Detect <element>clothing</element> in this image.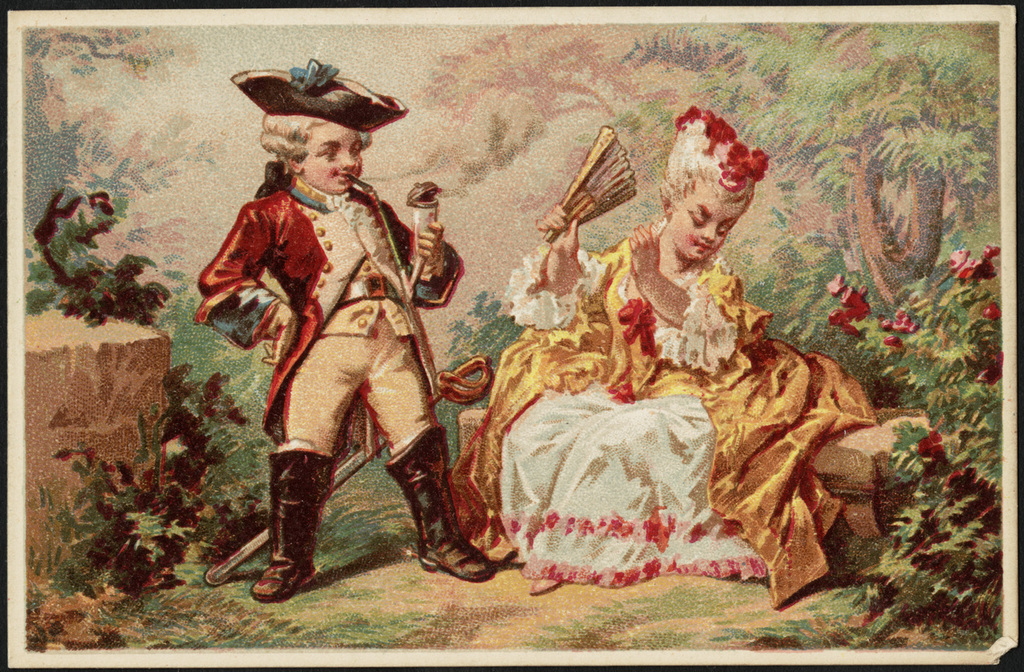
Detection: detection(193, 175, 466, 461).
